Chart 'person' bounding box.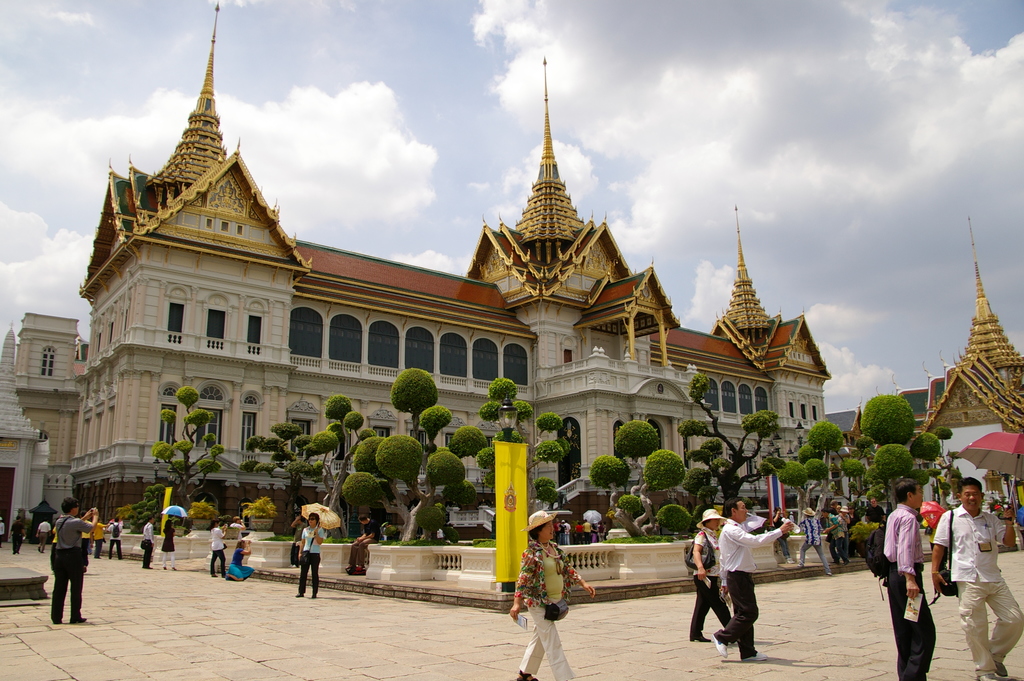
Charted: 205, 518, 227, 582.
